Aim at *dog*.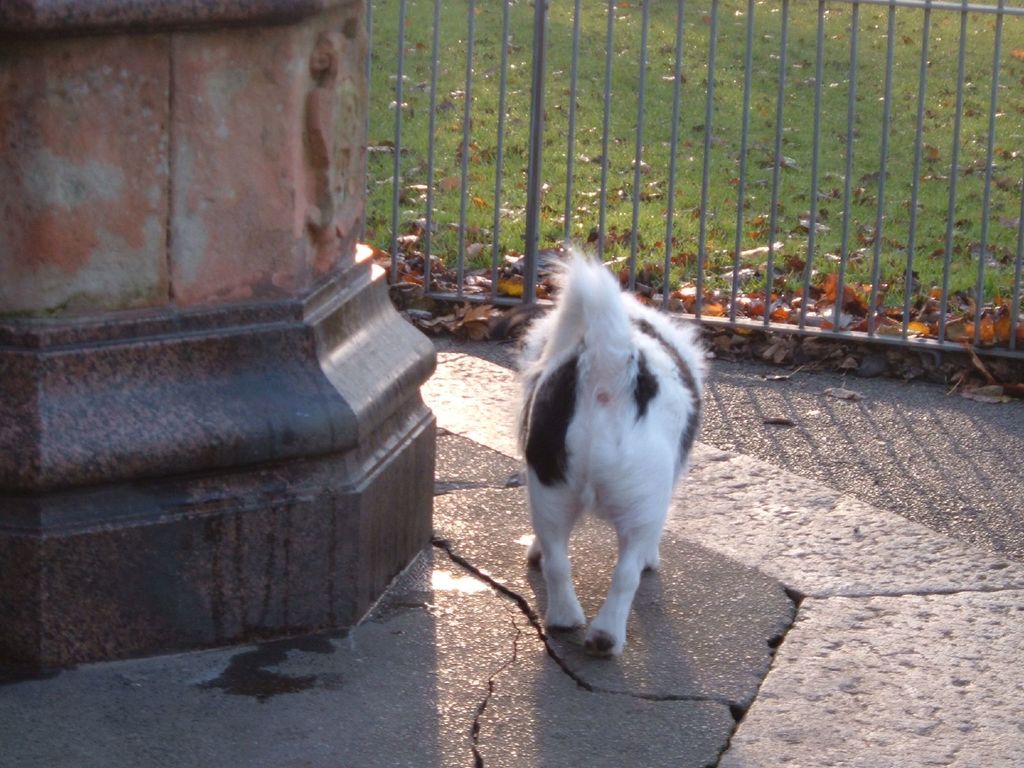
Aimed at bbox(502, 239, 711, 662).
